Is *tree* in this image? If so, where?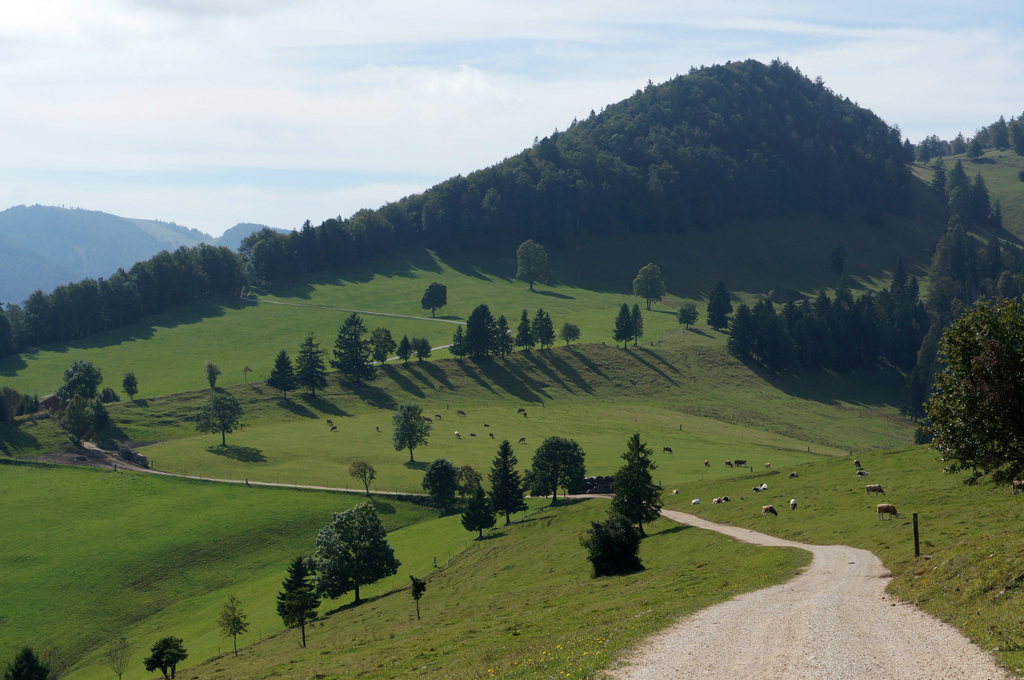
Yes, at box=[630, 304, 647, 348].
